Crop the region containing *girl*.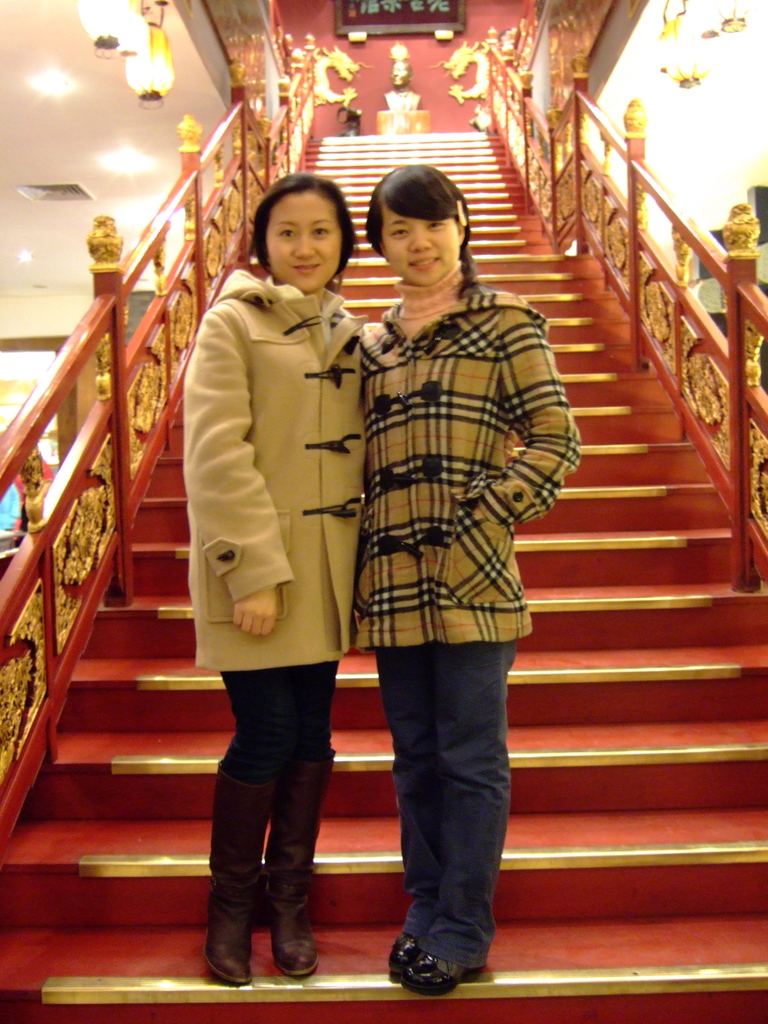
Crop region: locate(352, 164, 580, 996).
